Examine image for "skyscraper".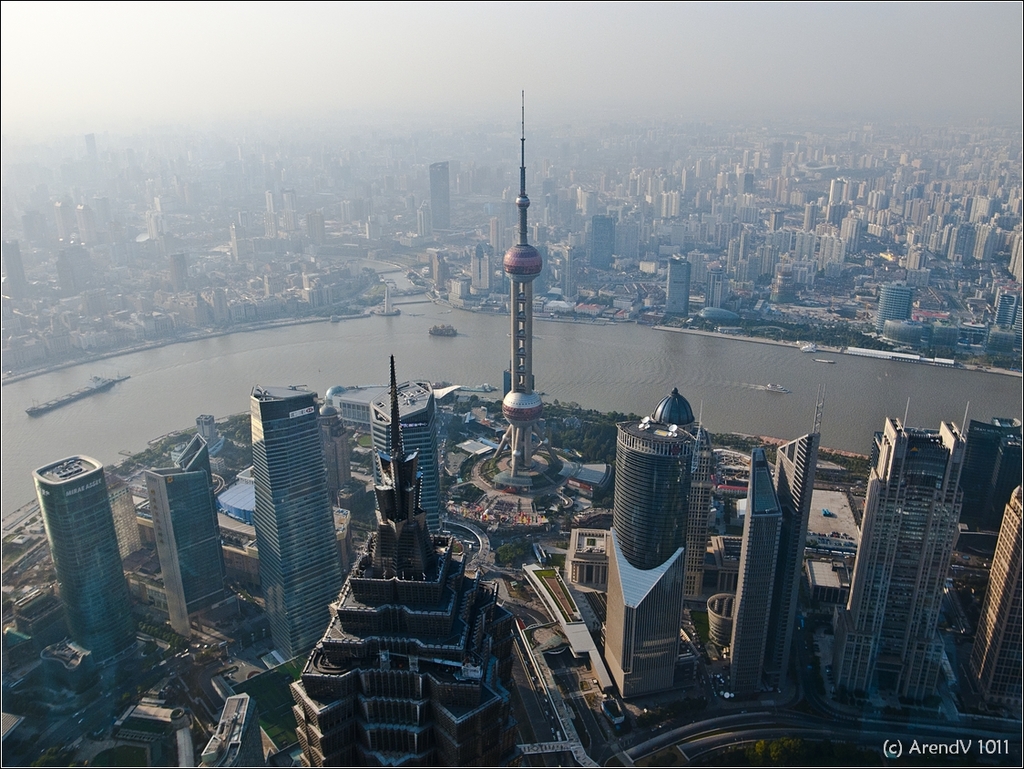
Examination result: <region>250, 391, 343, 666</region>.
